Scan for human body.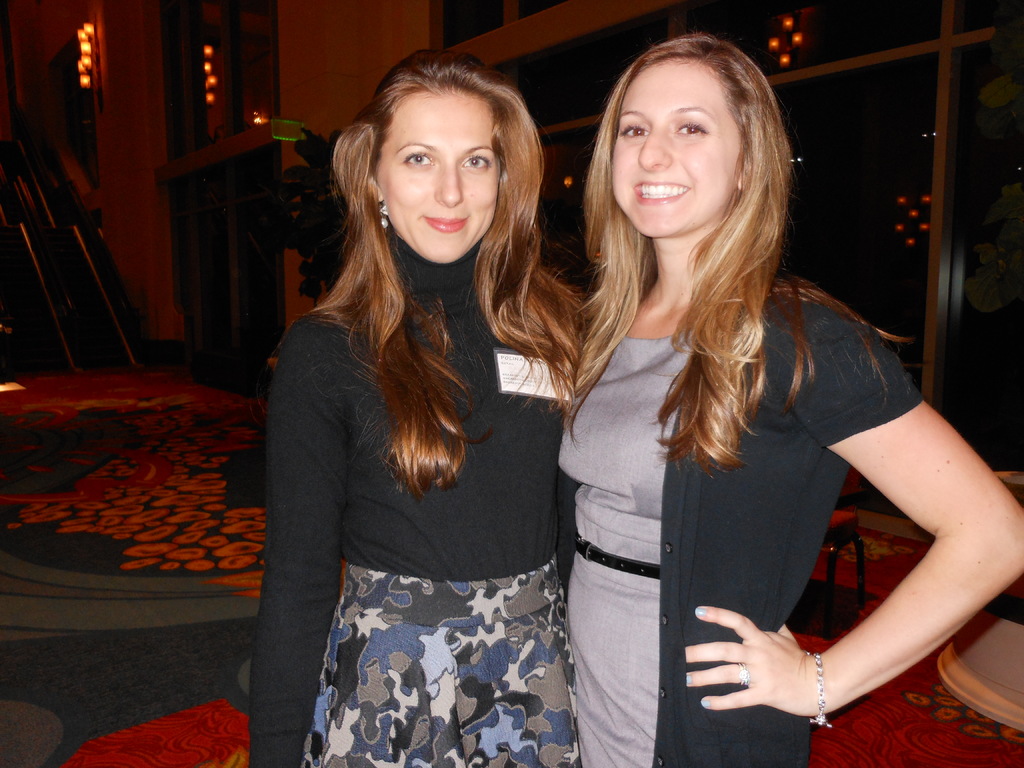
Scan result: [x1=548, y1=69, x2=922, y2=767].
